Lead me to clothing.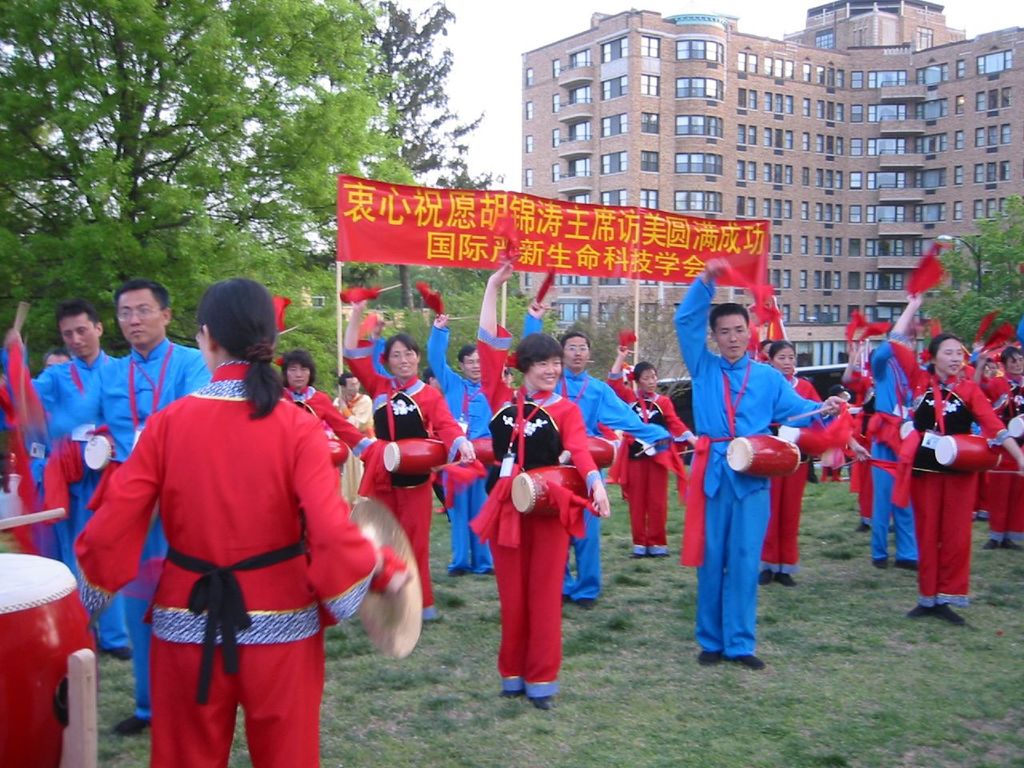
Lead to [288, 394, 354, 462].
